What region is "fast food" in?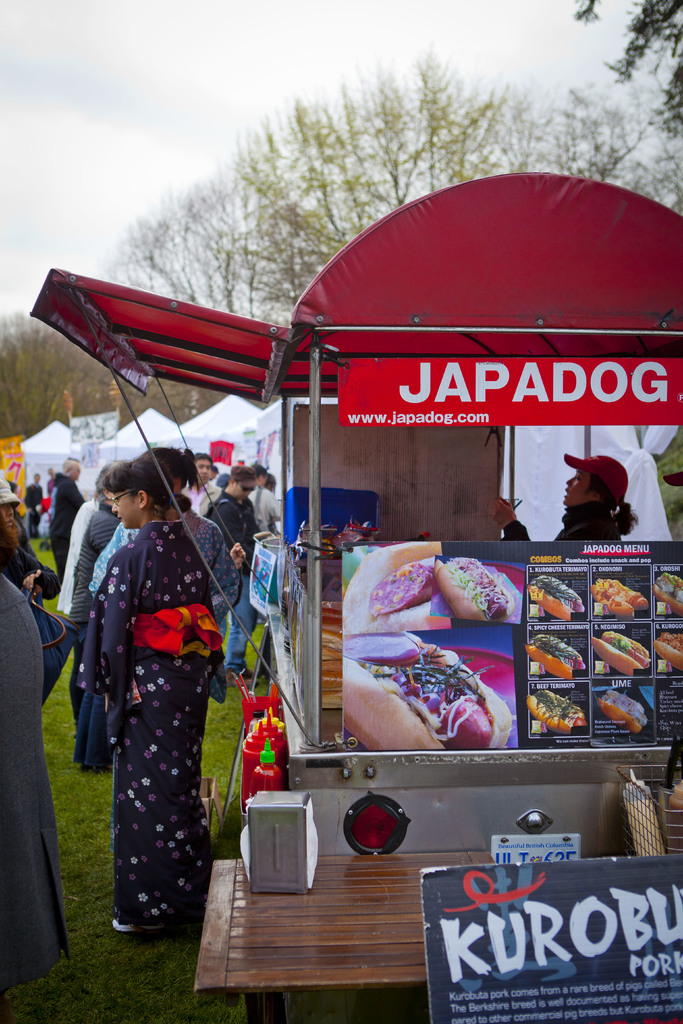
region(591, 629, 652, 675).
